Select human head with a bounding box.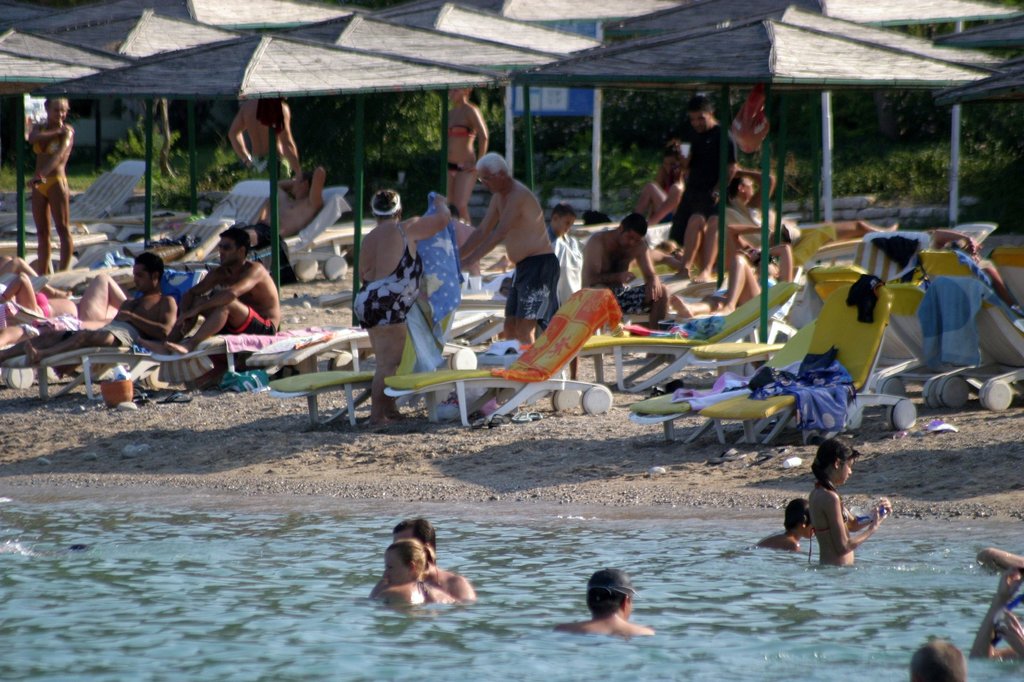
{"x1": 381, "y1": 537, "x2": 424, "y2": 589}.
